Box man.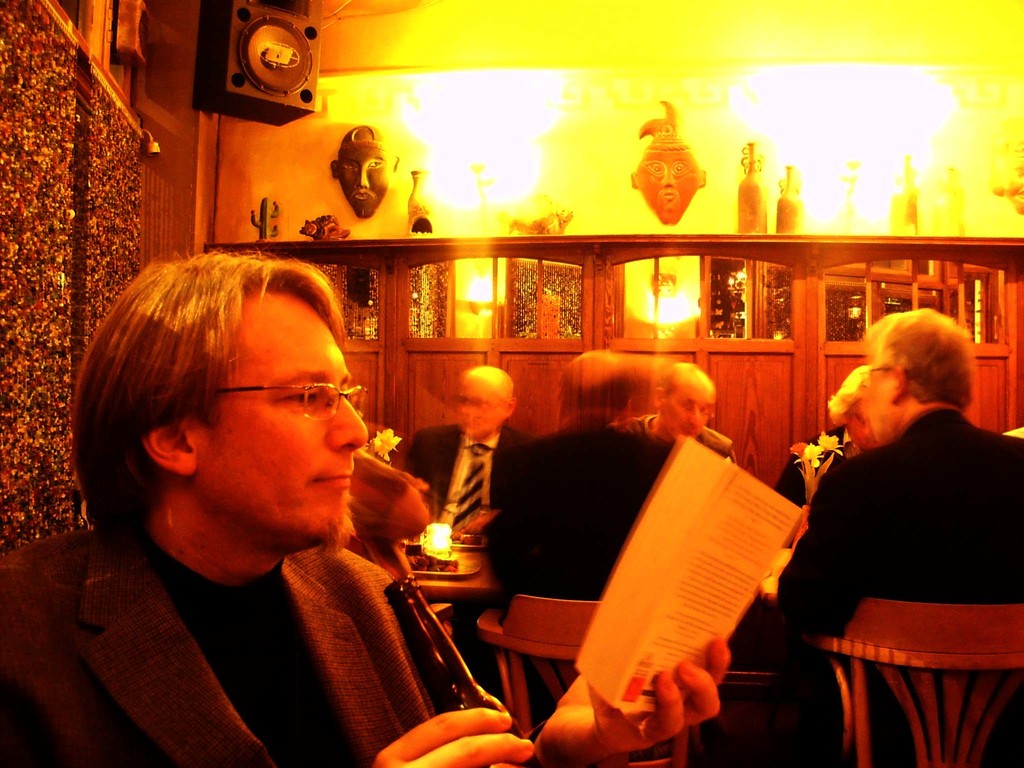
box(0, 249, 732, 767).
